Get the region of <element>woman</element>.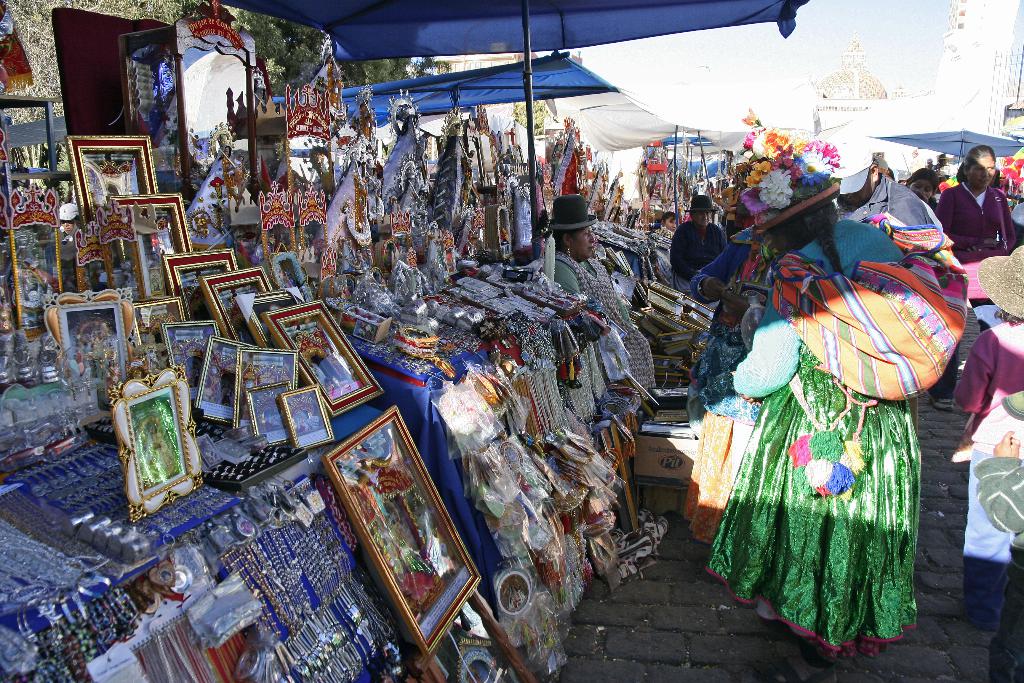
<bbox>934, 140, 1020, 411</bbox>.
